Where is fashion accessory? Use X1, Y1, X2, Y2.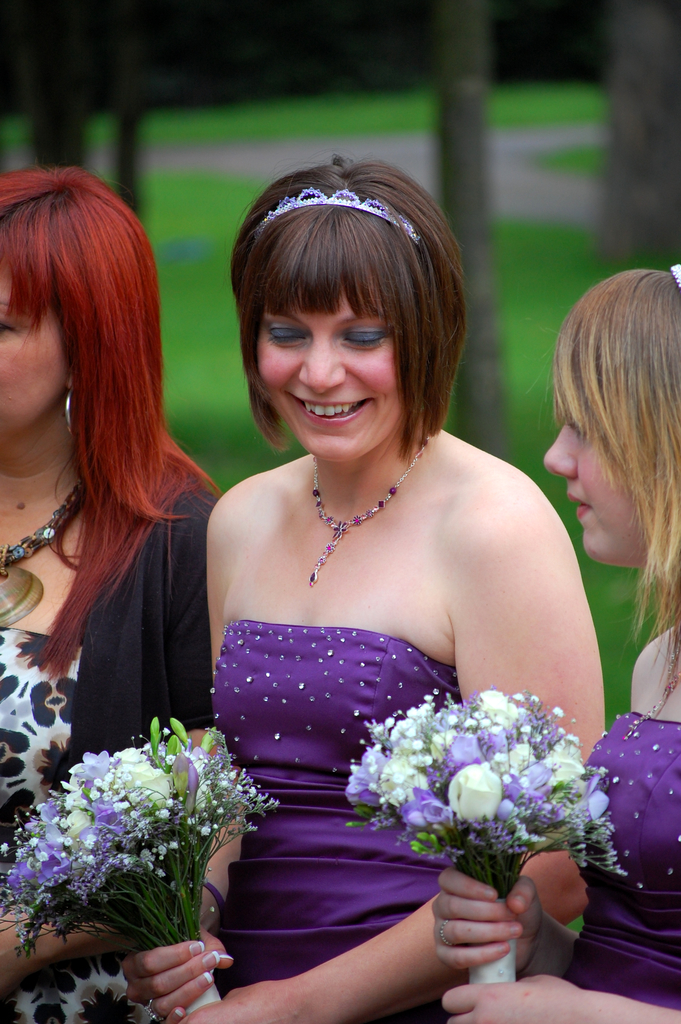
304, 458, 418, 605.
